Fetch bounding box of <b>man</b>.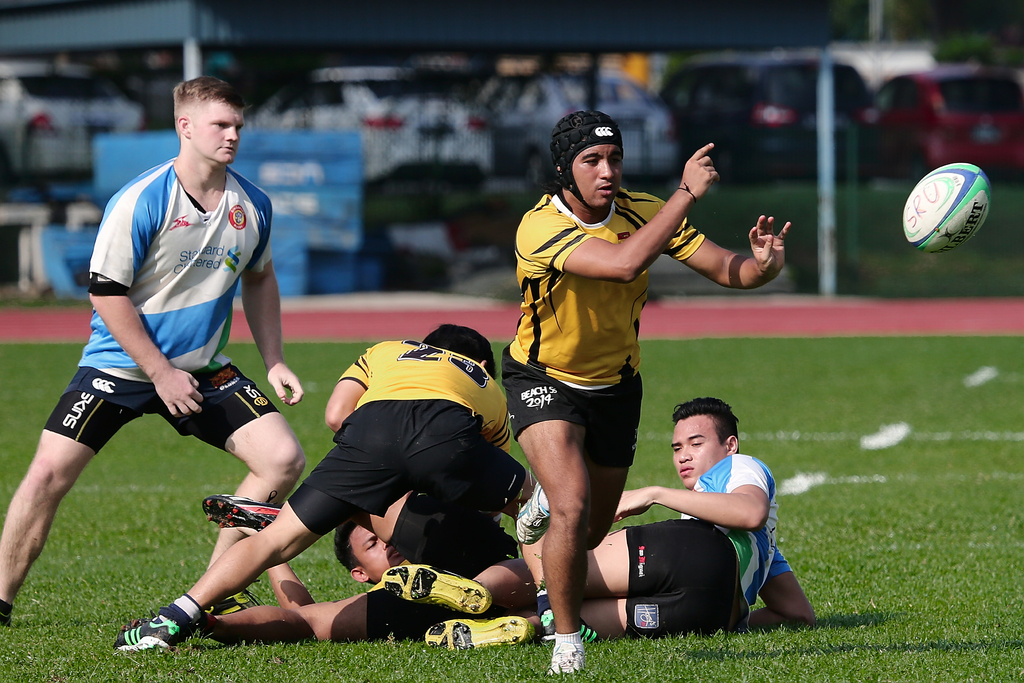
Bbox: [191, 491, 554, 638].
